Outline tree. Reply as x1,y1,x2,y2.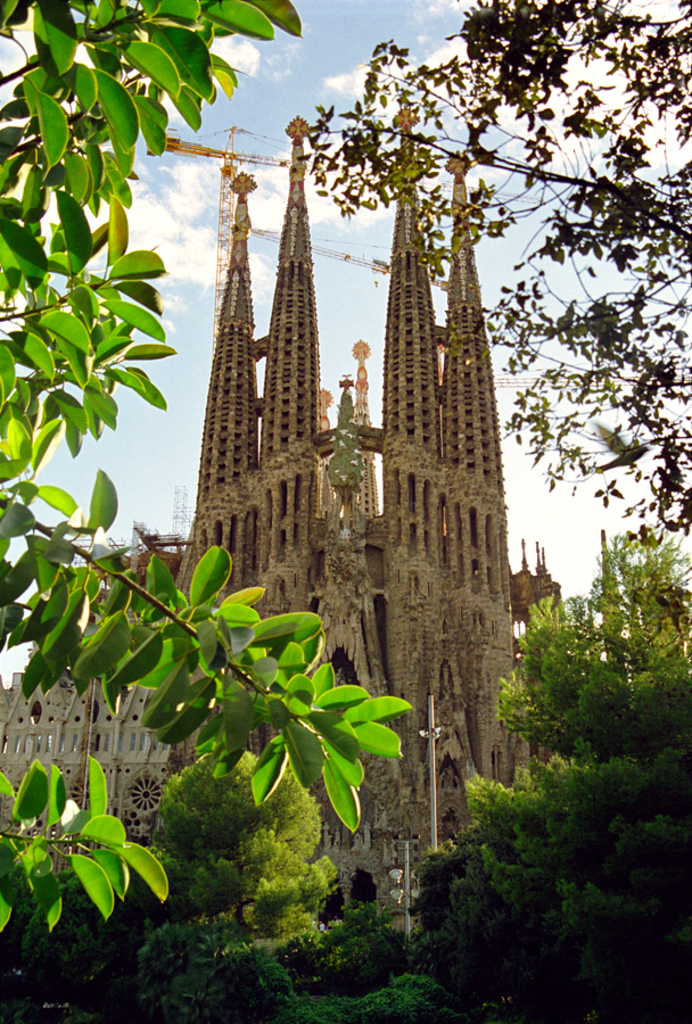
0,0,415,952.
